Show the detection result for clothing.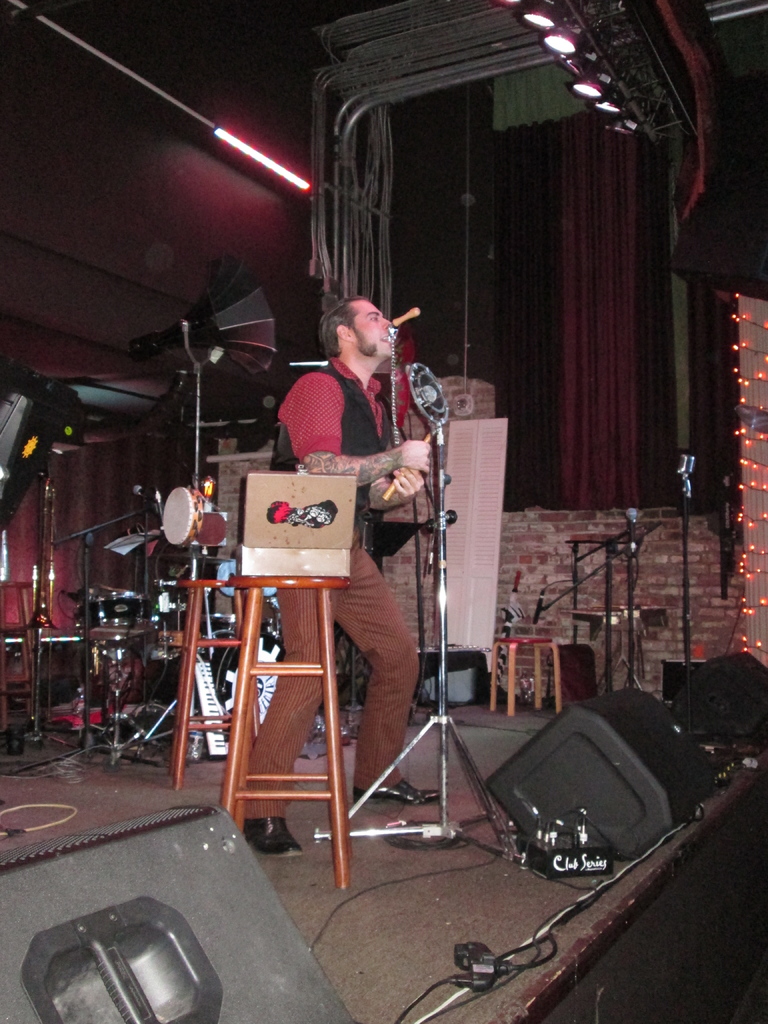
[x1=237, y1=351, x2=423, y2=822].
